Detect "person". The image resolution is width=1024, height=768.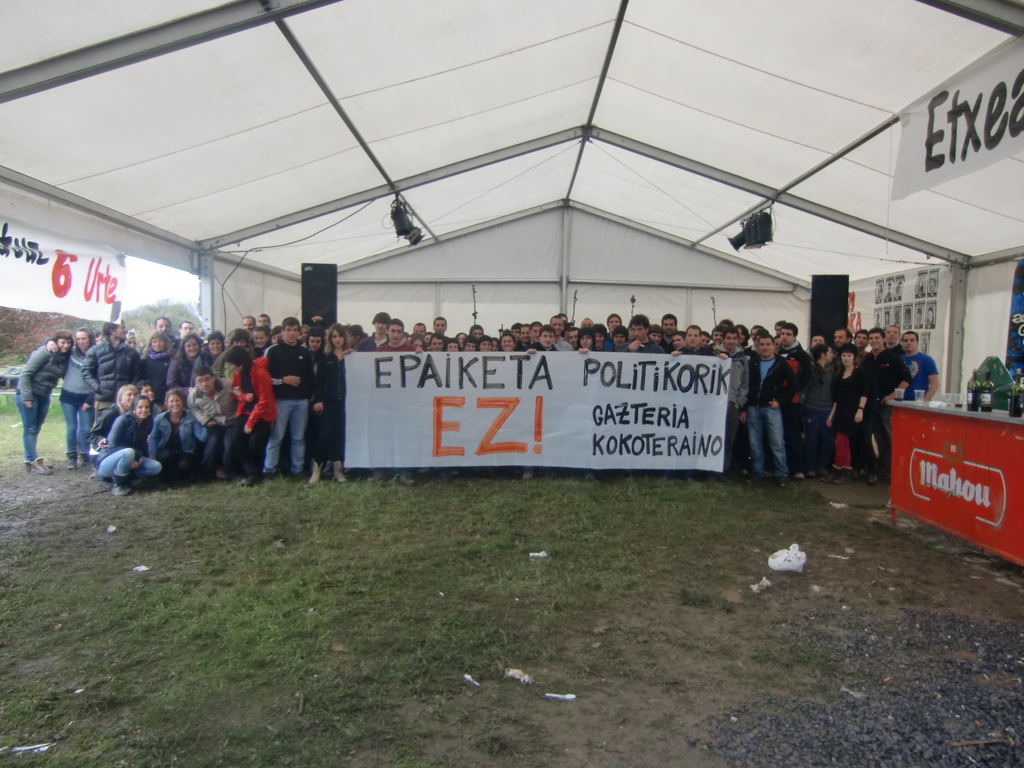
507:324:521:345.
